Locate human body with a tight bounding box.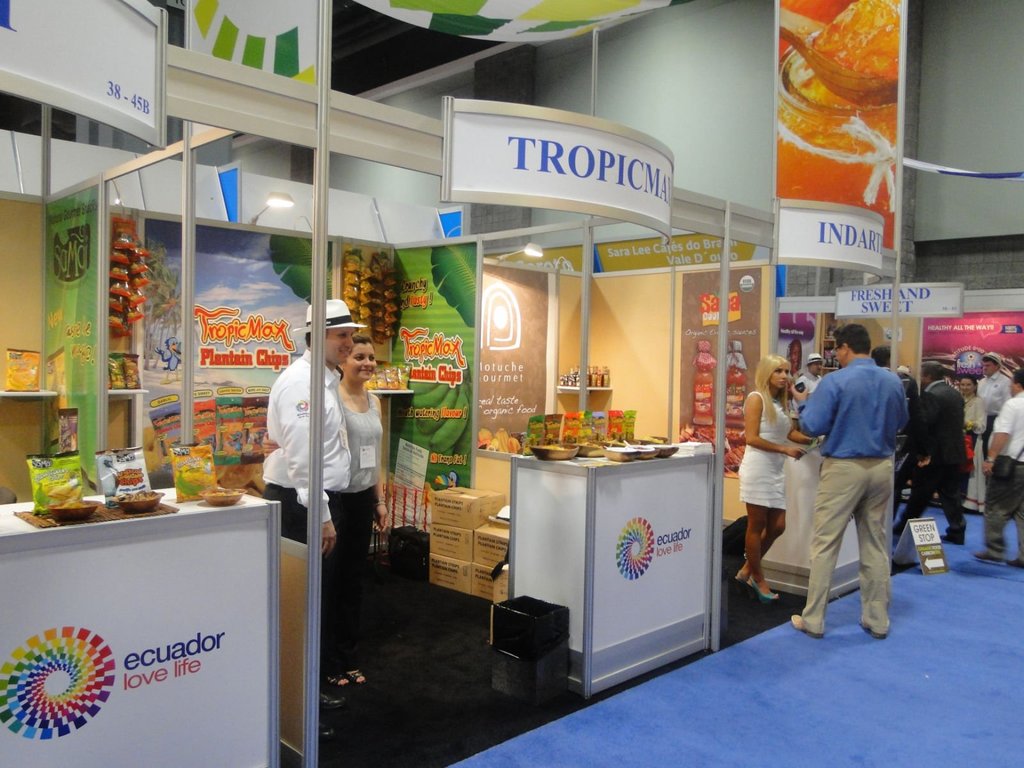
Rect(968, 390, 1023, 572).
